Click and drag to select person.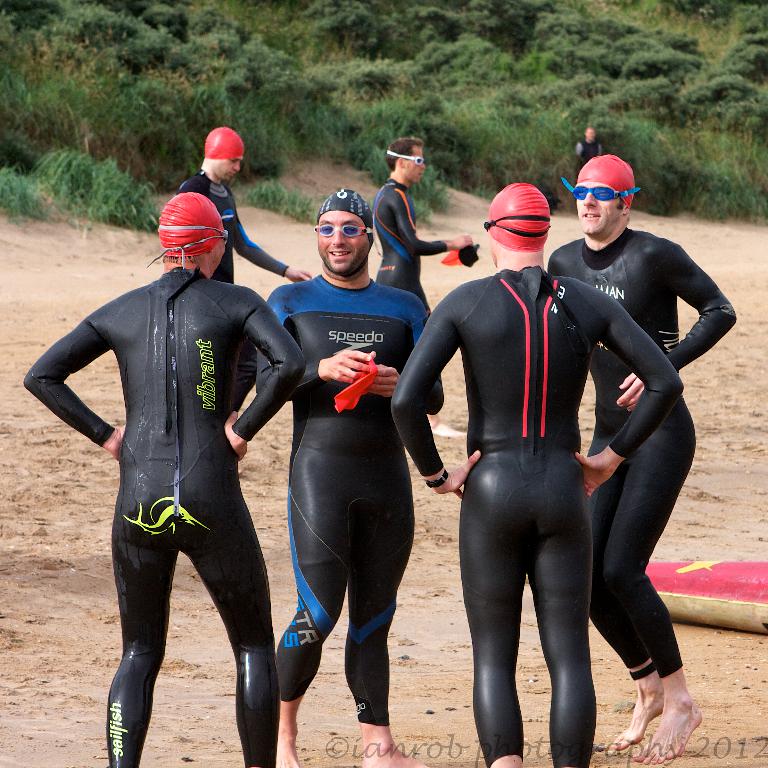
Selection: region(546, 152, 733, 759).
